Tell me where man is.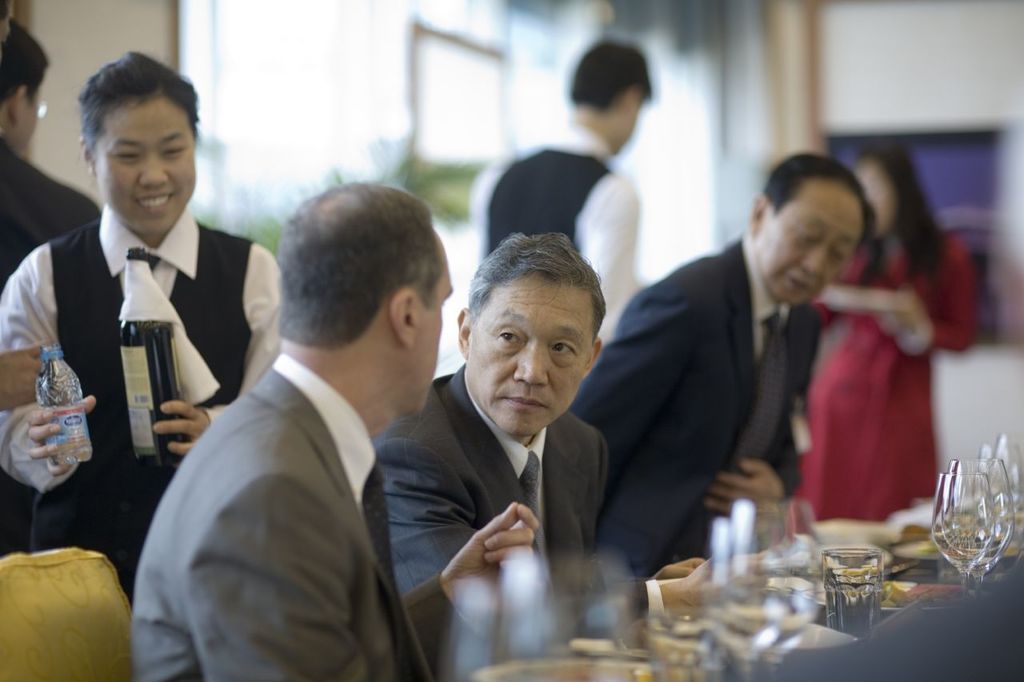
man is at pyautogui.locateOnScreen(569, 151, 883, 585).
